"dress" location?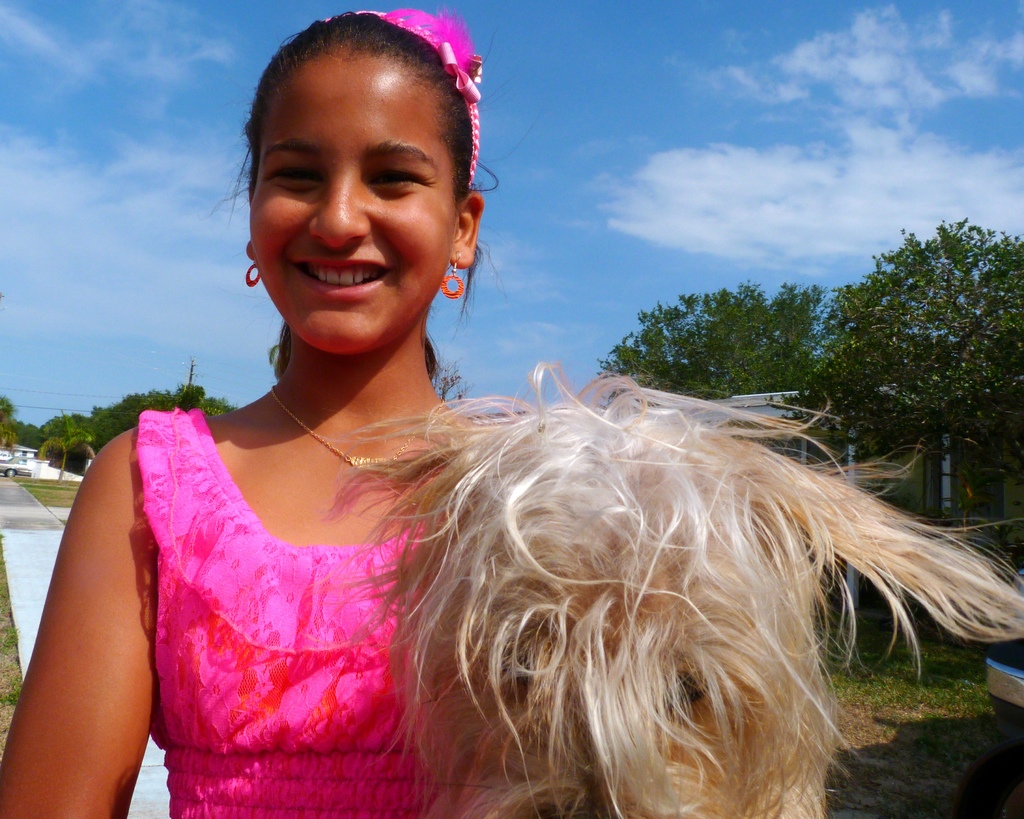
pyautogui.locateOnScreen(115, 440, 415, 797)
